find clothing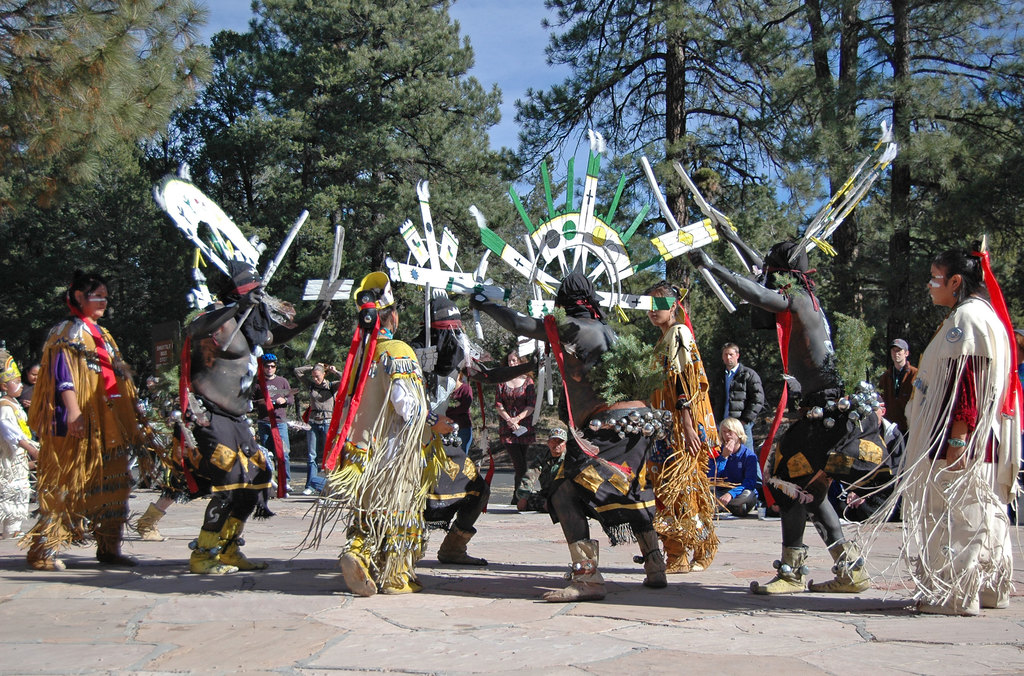
x1=495 y1=373 x2=538 y2=463
